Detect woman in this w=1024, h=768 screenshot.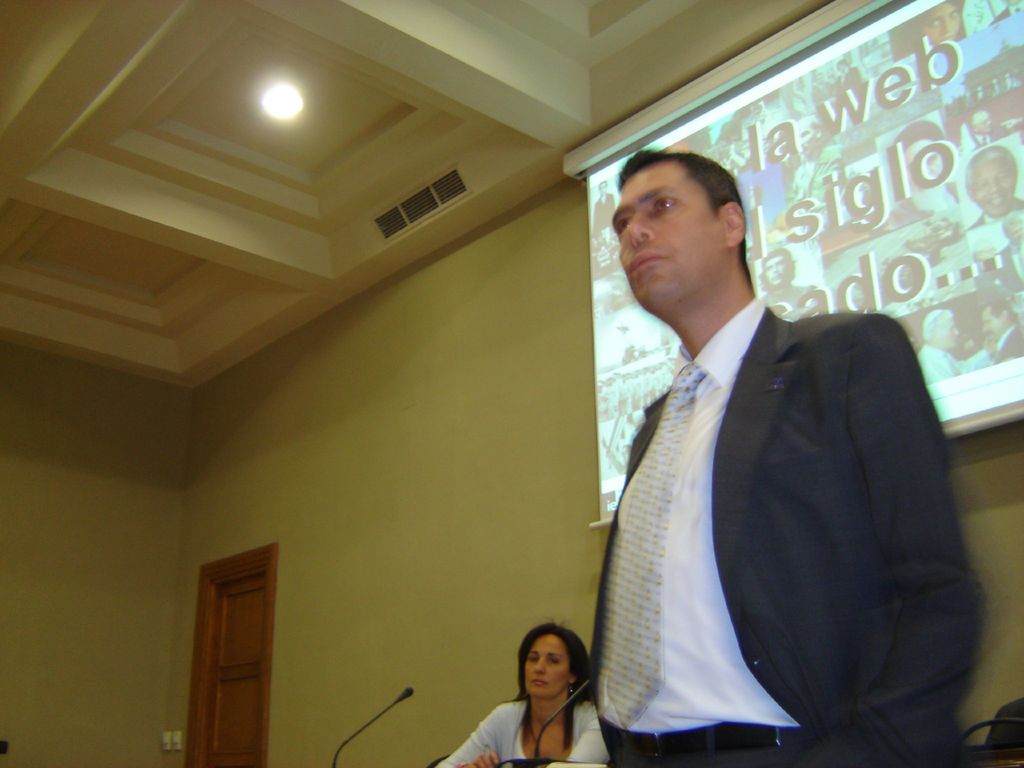
Detection: rect(891, 0, 963, 51).
